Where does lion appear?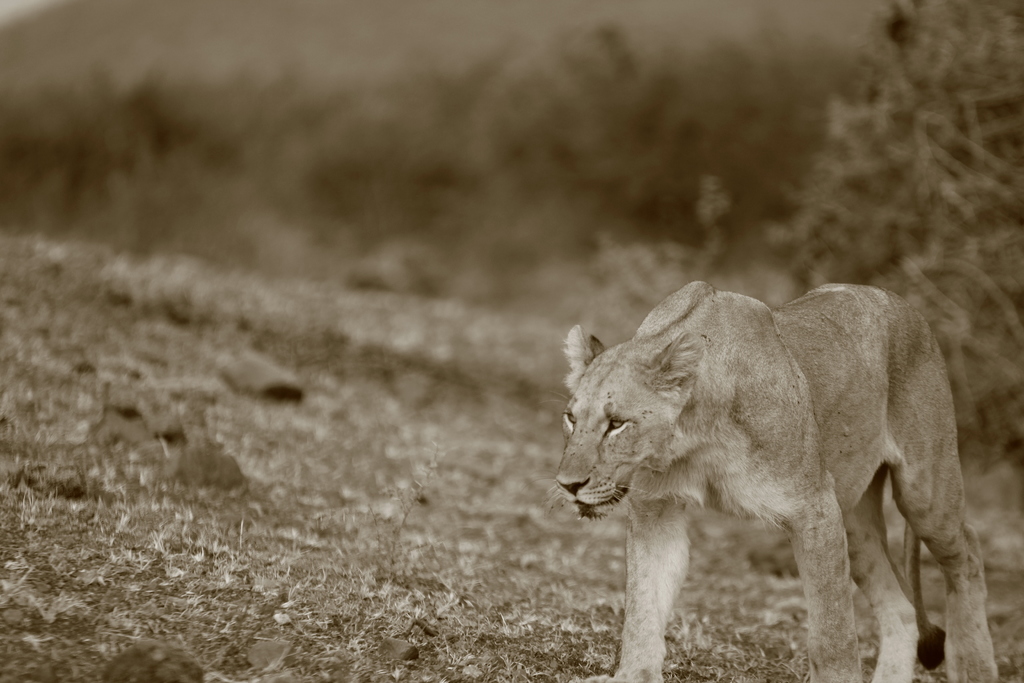
Appears at x1=538, y1=279, x2=999, y2=680.
